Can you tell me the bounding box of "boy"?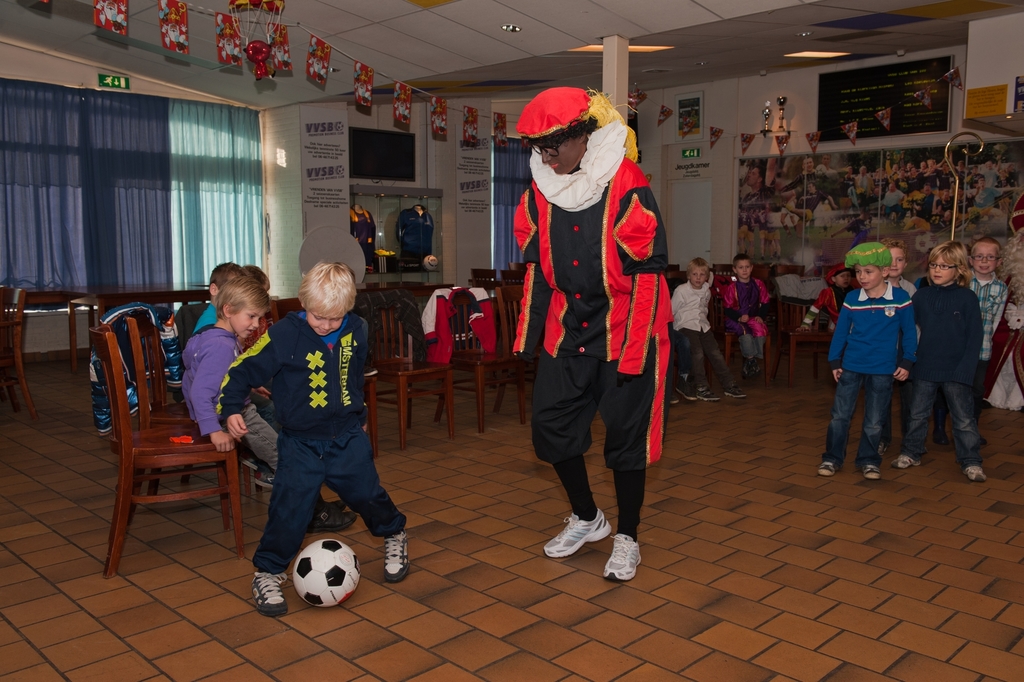
BBox(815, 240, 919, 480).
